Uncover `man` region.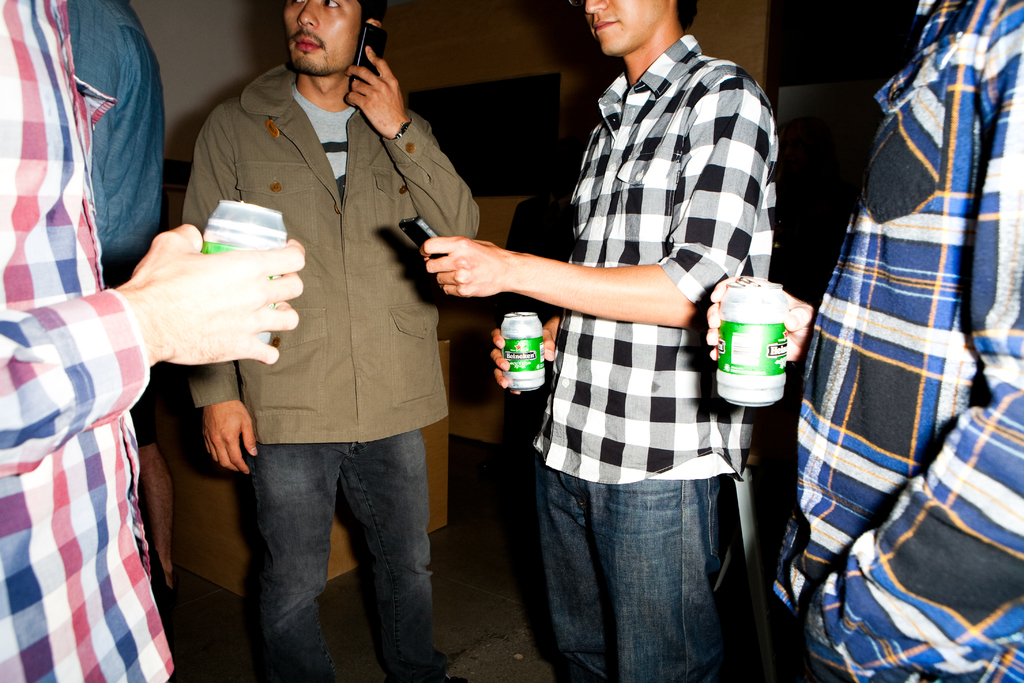
Uncovered: region(698, 0, 1023, 681).
